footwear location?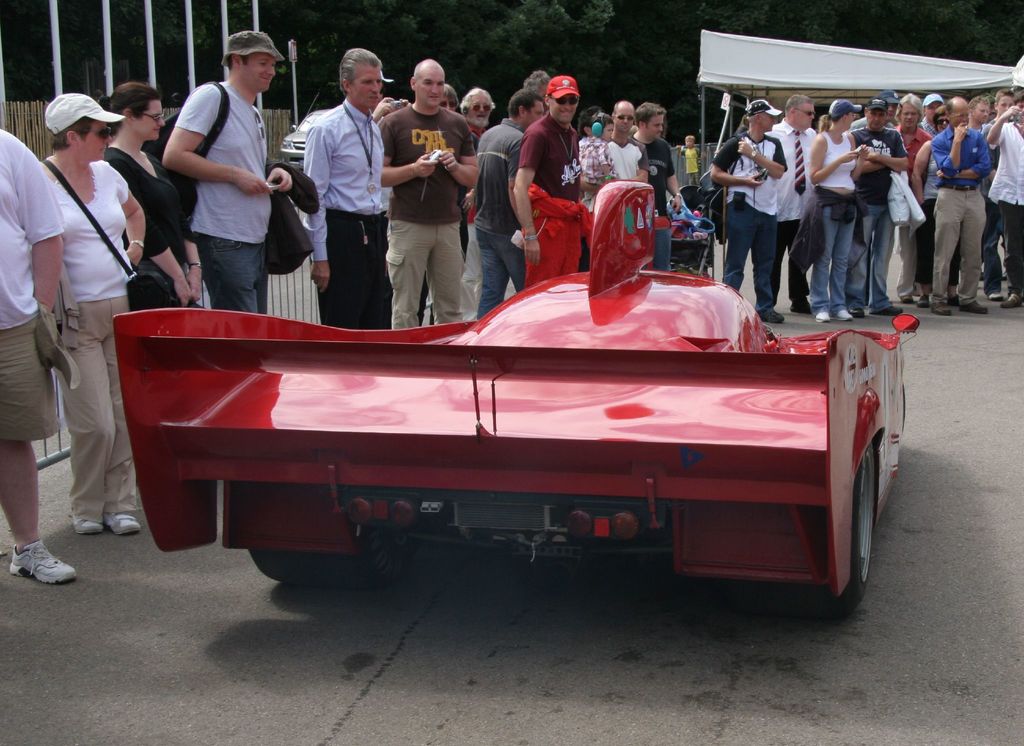
select_region(1001, 286, 1023, 314)
